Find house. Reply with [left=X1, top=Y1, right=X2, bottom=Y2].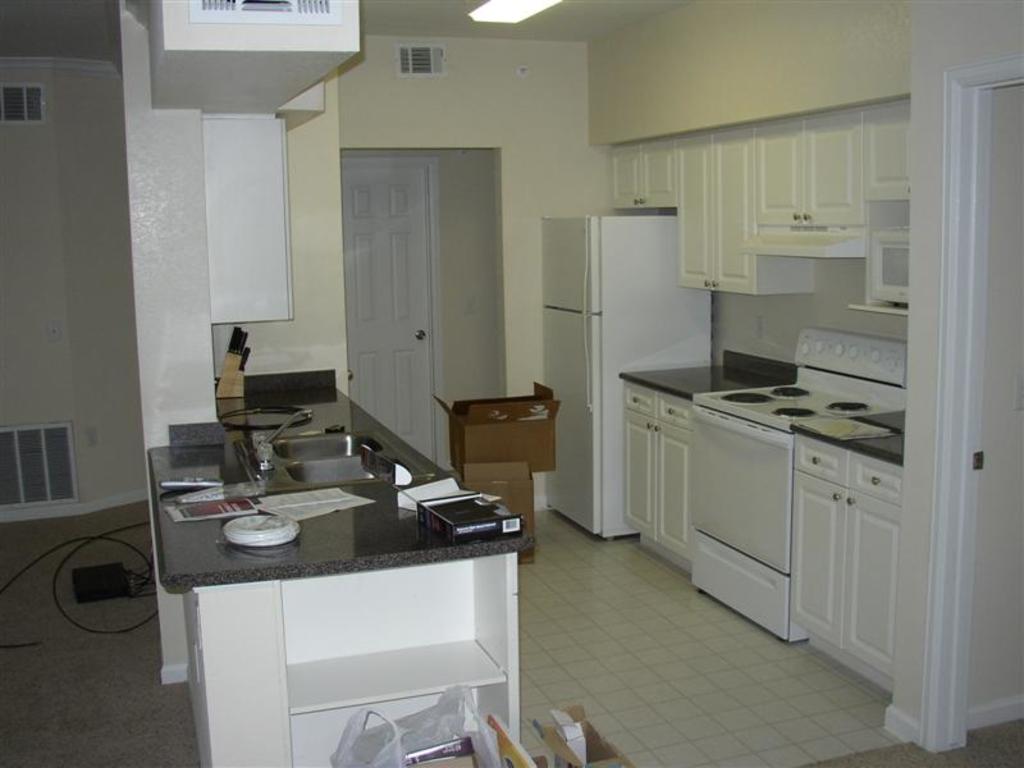
[left=0, top=0, right=1023, bottom=767].
